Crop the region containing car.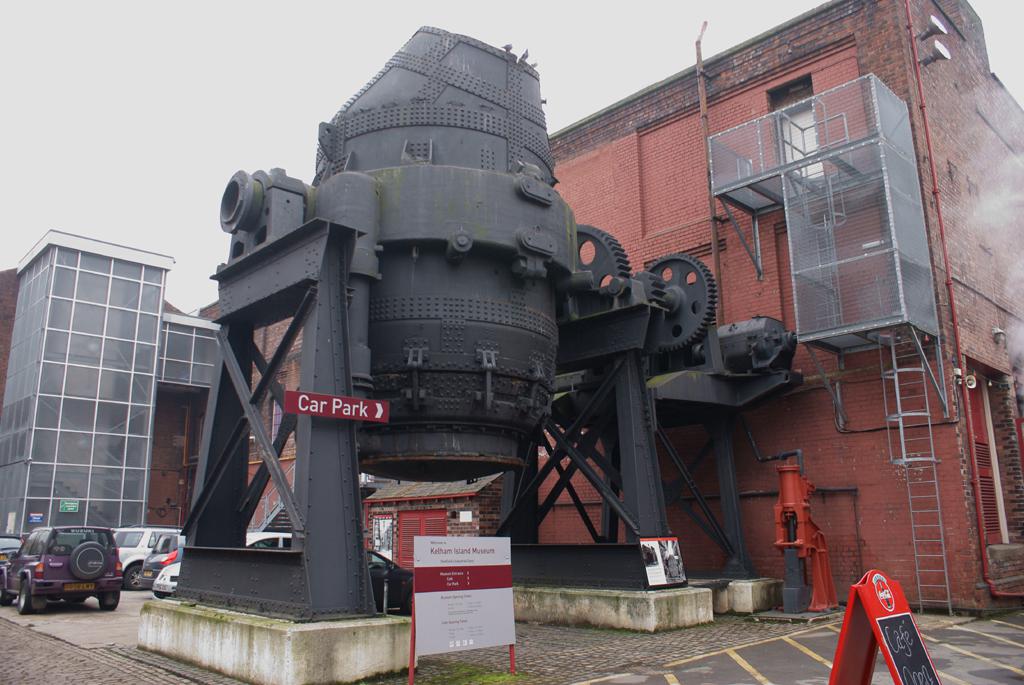
Crop region: [0, 529, 124, 615].
